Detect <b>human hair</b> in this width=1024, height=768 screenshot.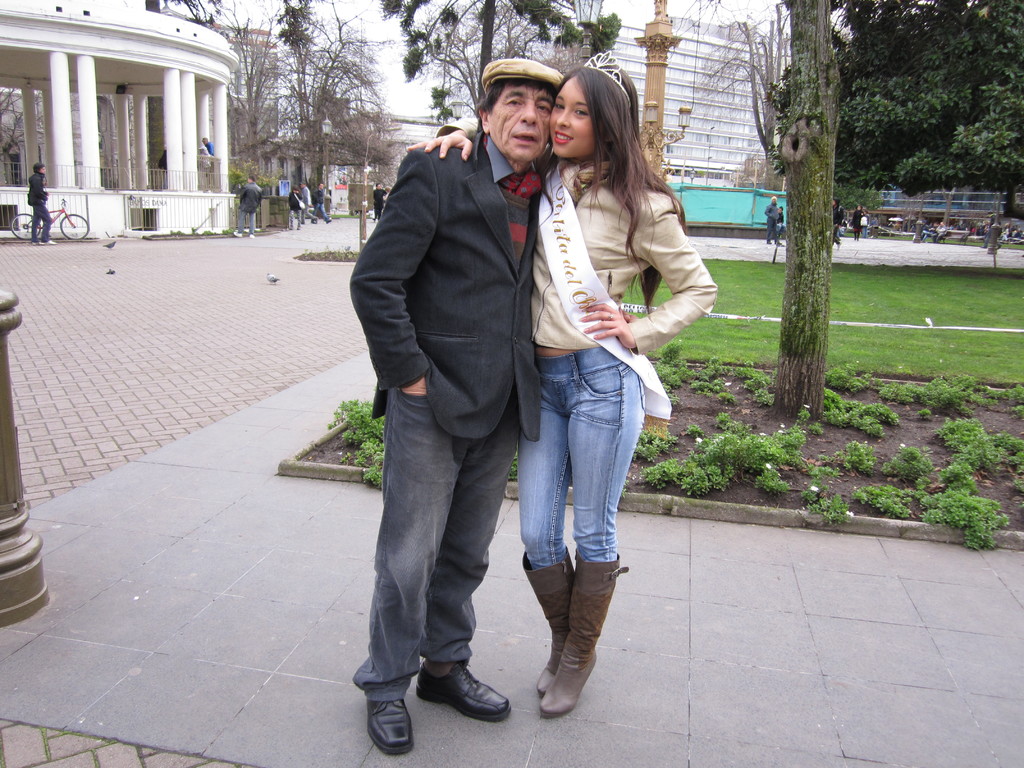
Detection: [468,77,558,114].
